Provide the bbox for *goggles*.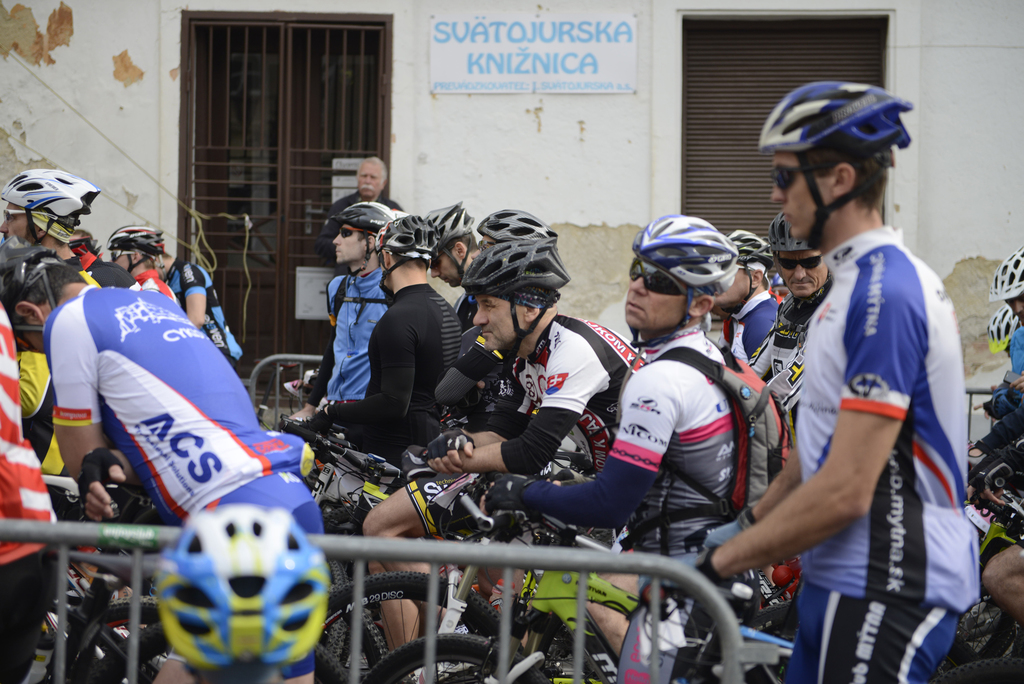
[110, 247, 152, 263].
